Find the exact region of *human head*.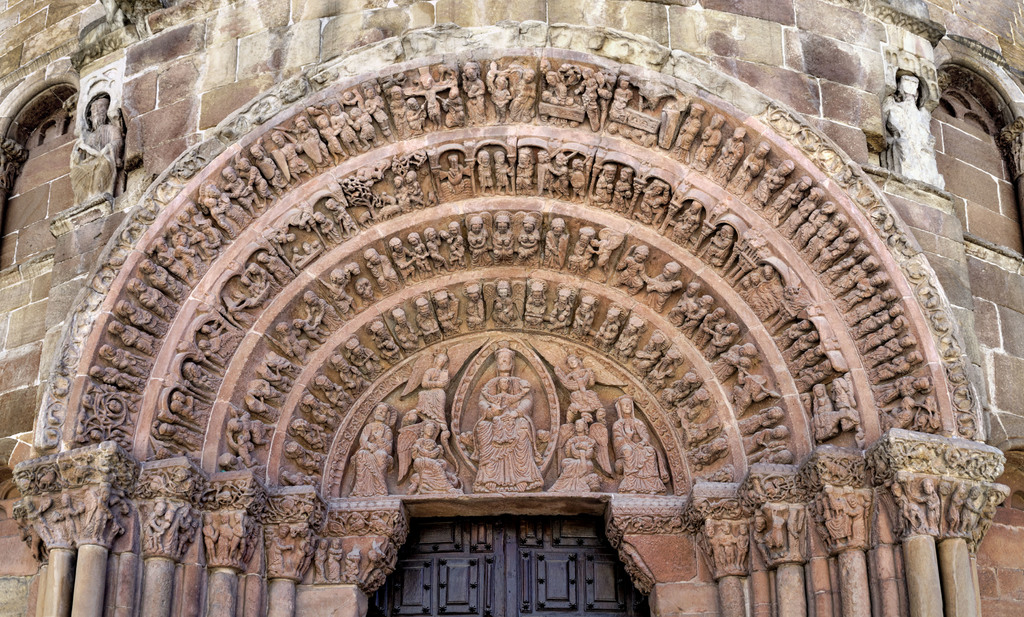
Exact region: (316,212,328,223).
